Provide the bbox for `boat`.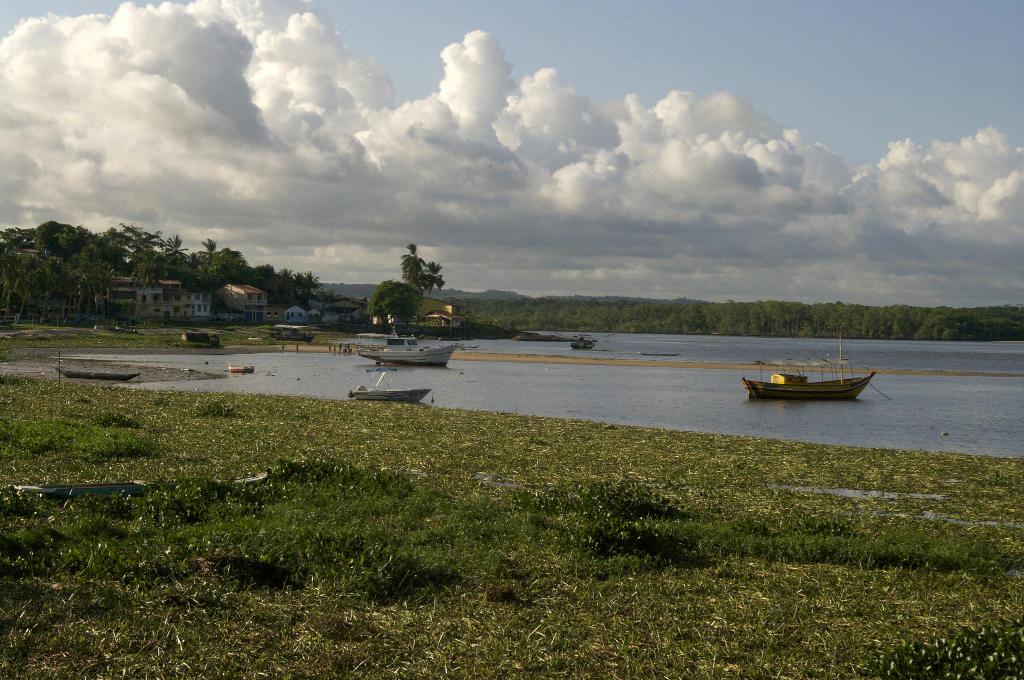
[x1=750, y1=347, x2=887, y2=404].
